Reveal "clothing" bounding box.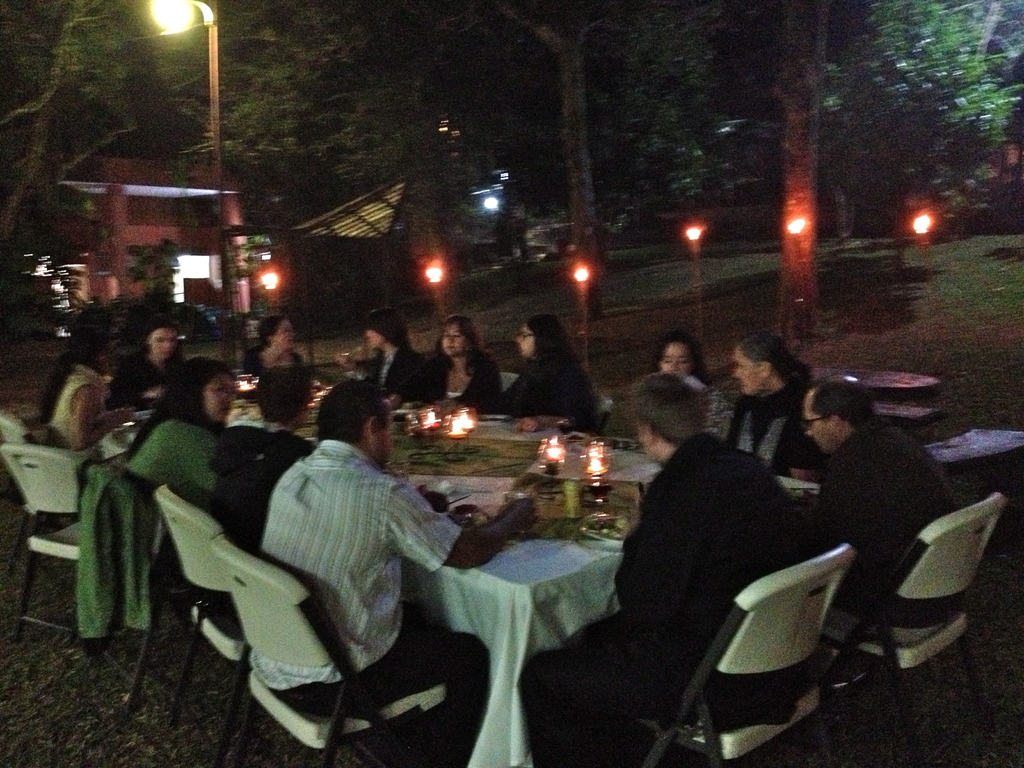
Revealed: [478,360,592,422].
